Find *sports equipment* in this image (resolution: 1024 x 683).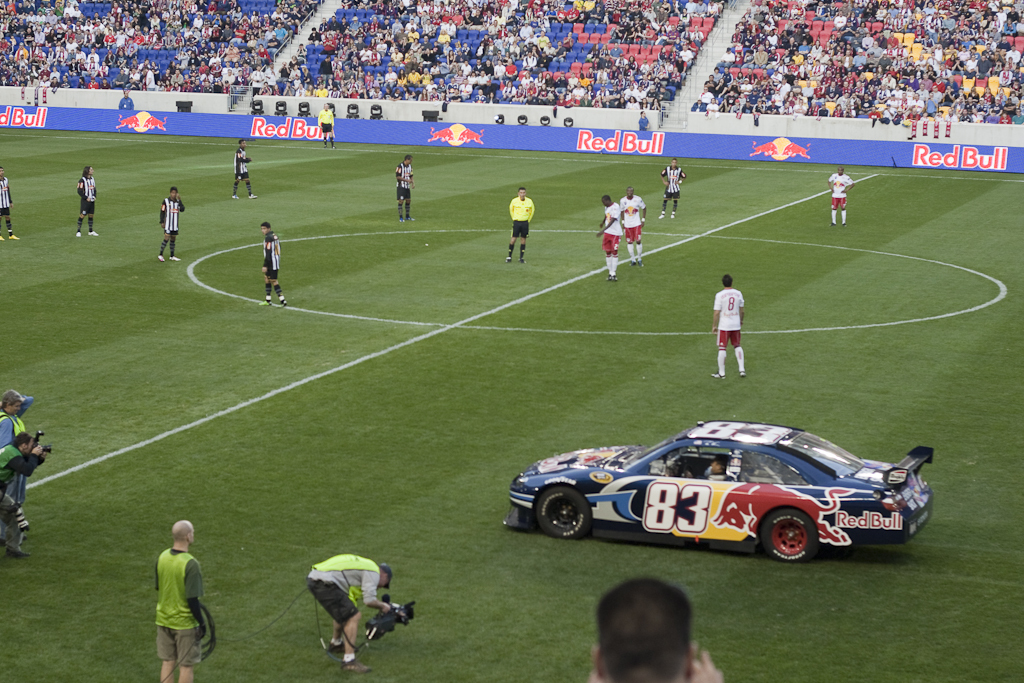
[711,288,748,333].
